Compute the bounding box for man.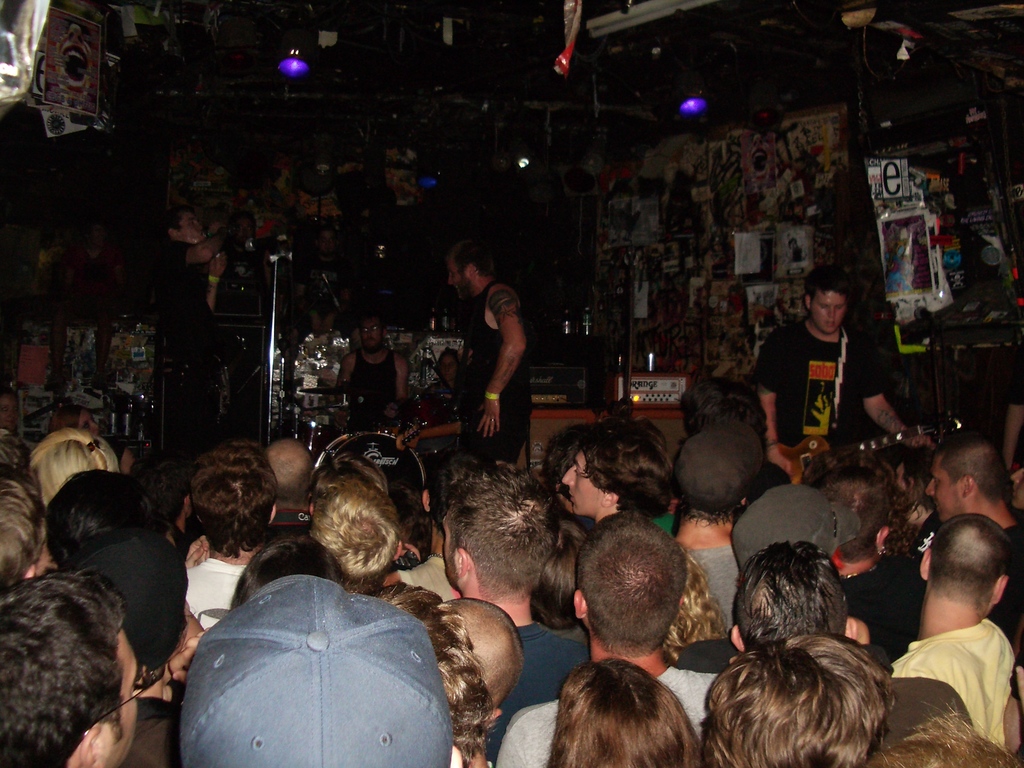
detection(820, 457, 921, 671).
